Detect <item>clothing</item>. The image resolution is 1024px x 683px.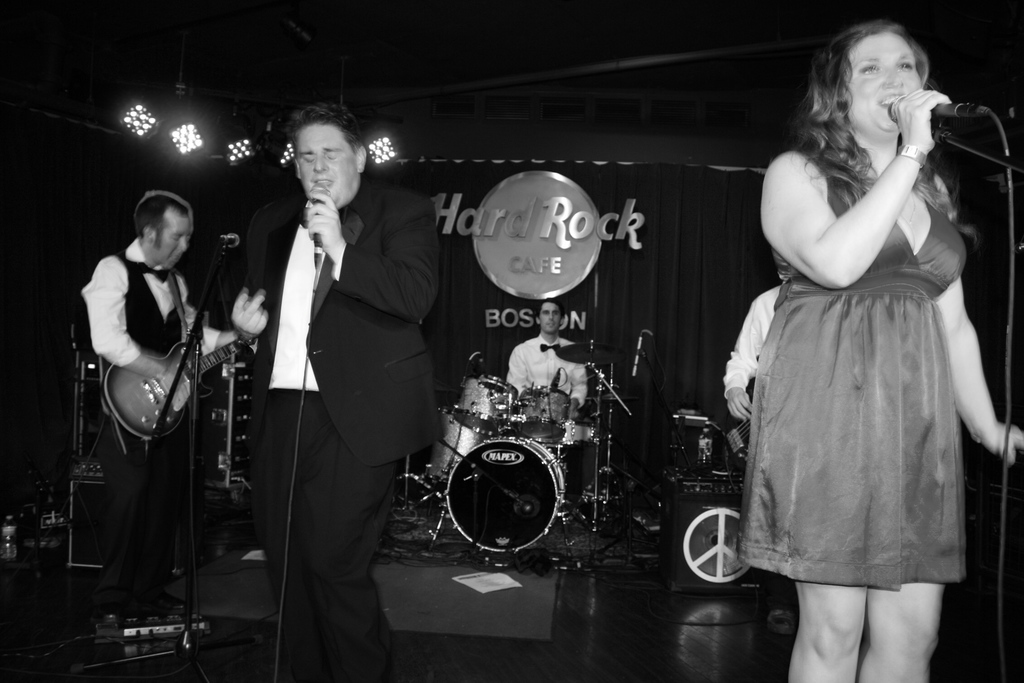
box(735, 133, 967, 592).
